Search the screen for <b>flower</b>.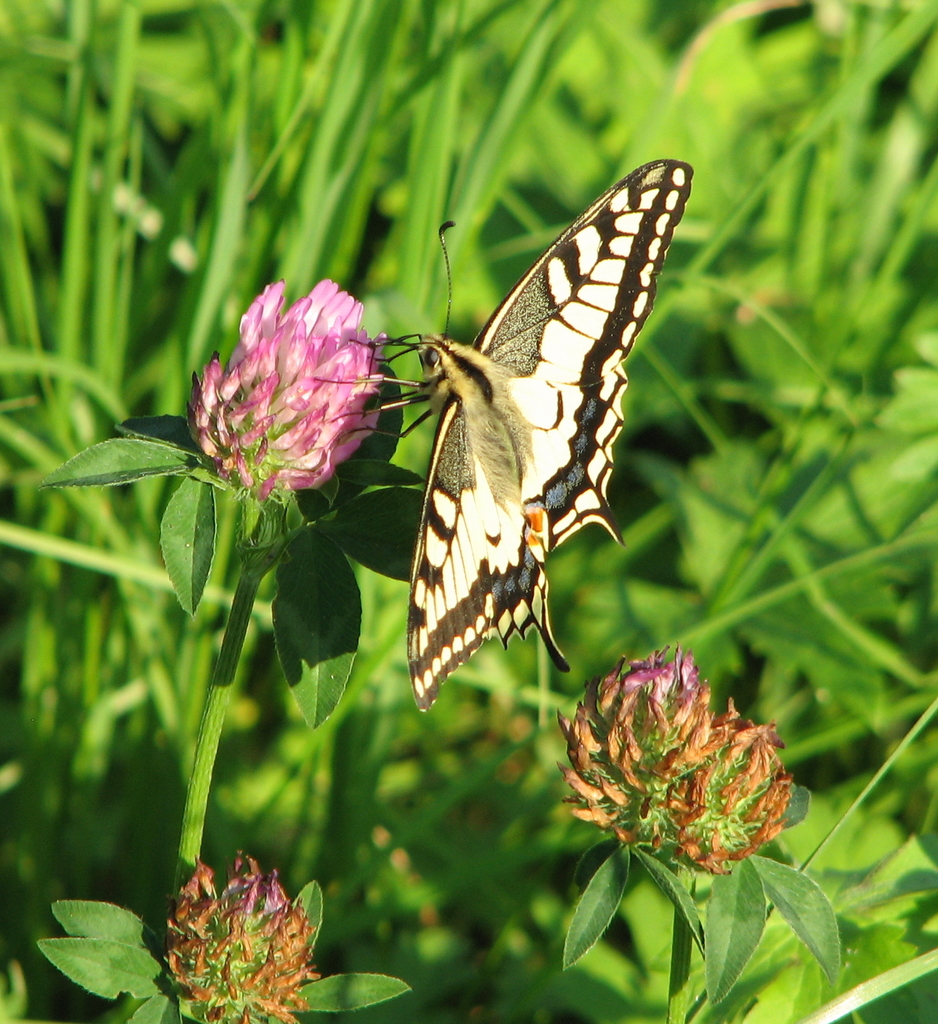
Found at <bbox>180, 269, 392, 531</bbox>.
